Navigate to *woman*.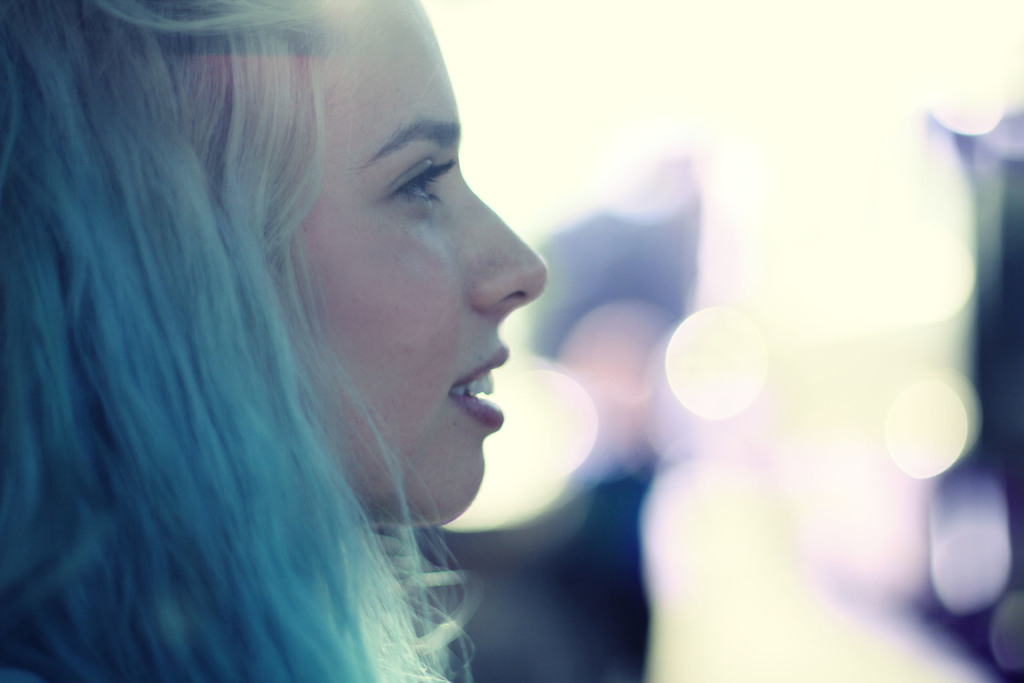
Navigation target: region(0, 0, 572, 682).
